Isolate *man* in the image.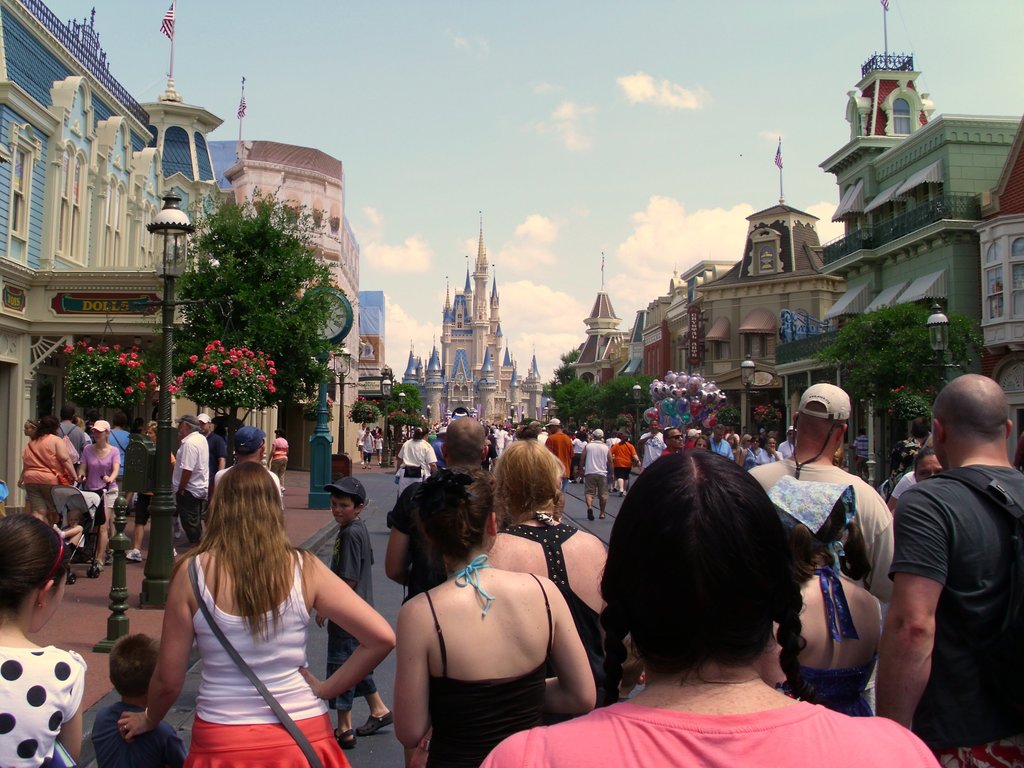
Isolated region: Rect(660, 429, 689, 455).
